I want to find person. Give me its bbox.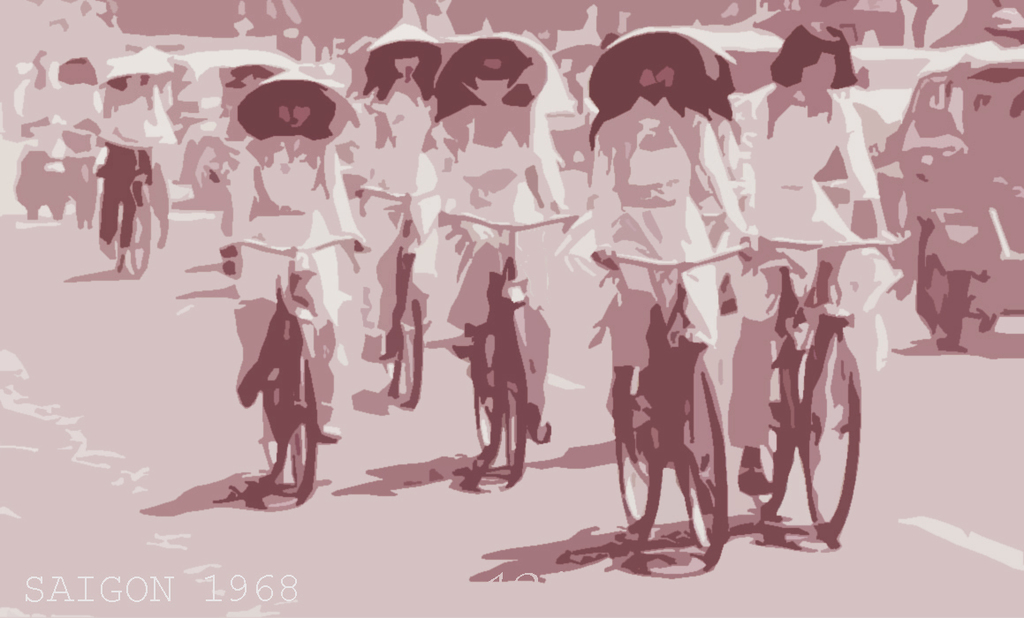
574 20 756 479.
